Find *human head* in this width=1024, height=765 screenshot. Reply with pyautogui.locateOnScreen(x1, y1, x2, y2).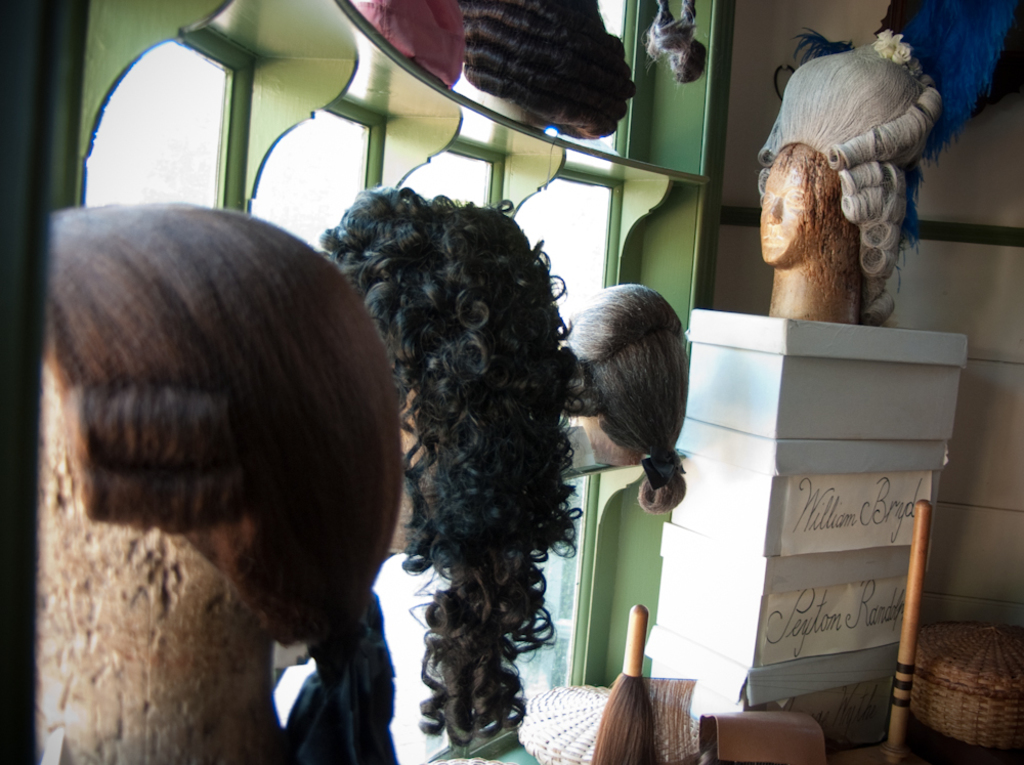
pyautogui.locateOnScreen(756, 144, 859, 268).
